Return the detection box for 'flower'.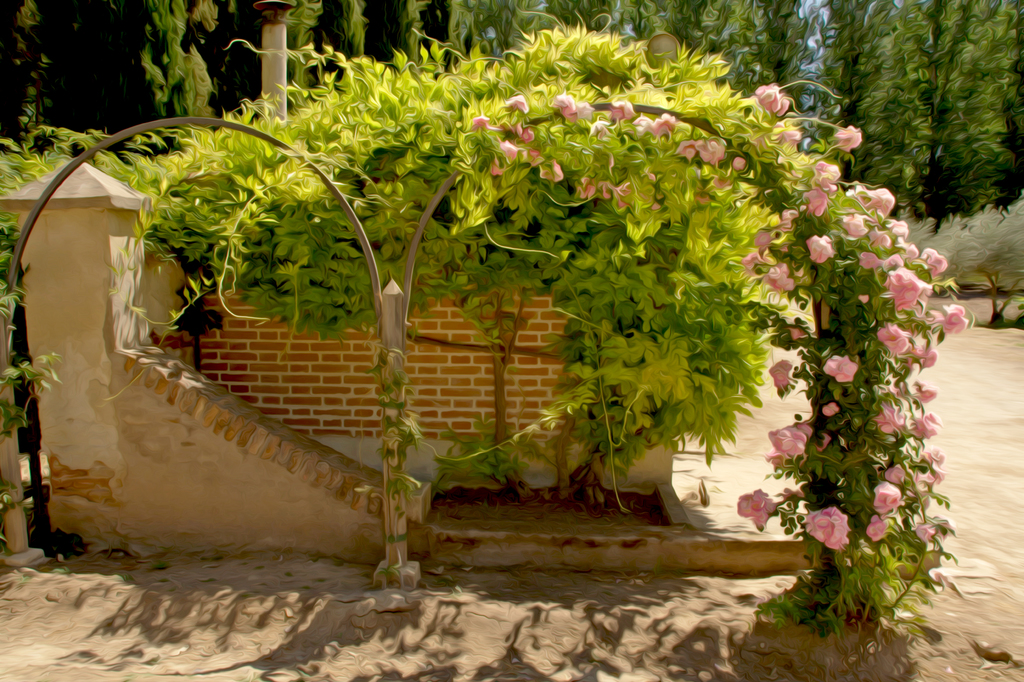
801:488:873:576.
